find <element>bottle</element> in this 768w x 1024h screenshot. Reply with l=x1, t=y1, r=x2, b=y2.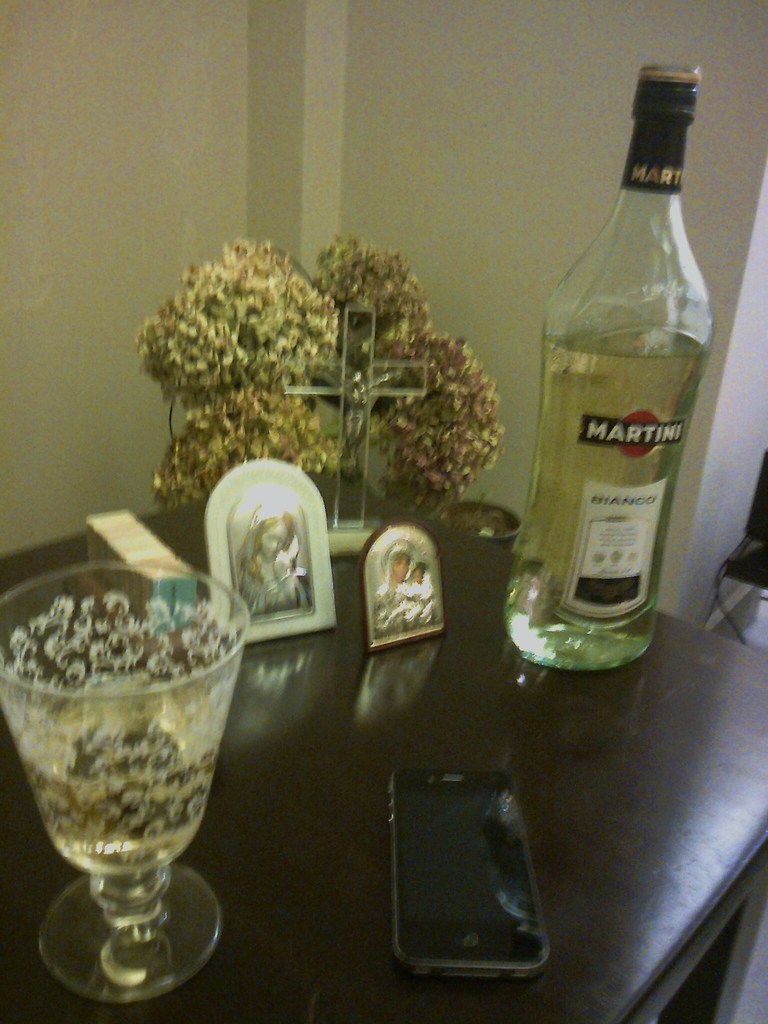
l=498, t=63, r=715, b=666.
